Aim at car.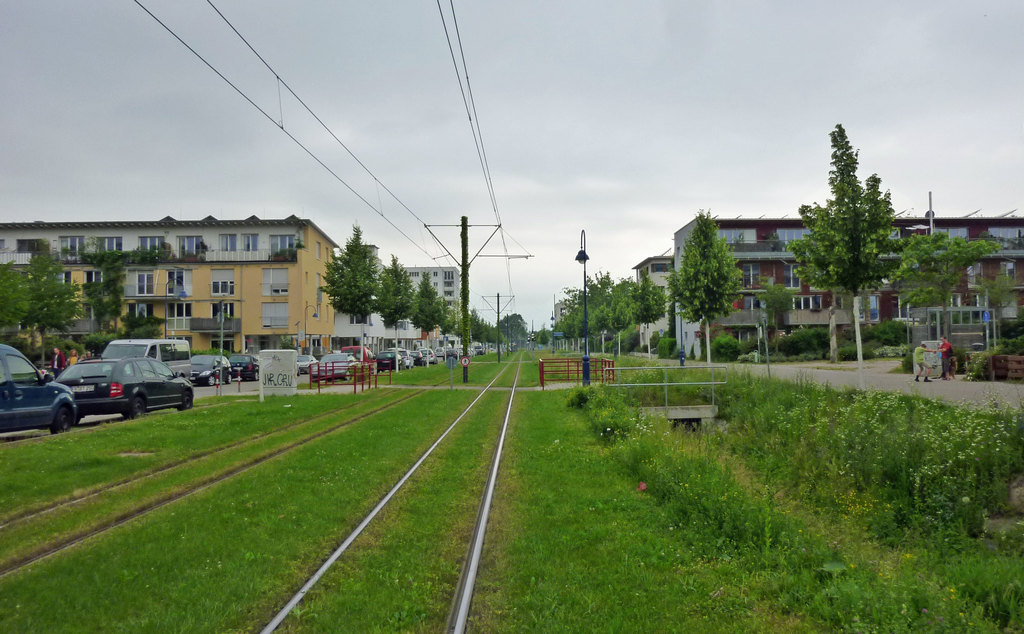
Aimed at box(191, 352, 231, 389).
